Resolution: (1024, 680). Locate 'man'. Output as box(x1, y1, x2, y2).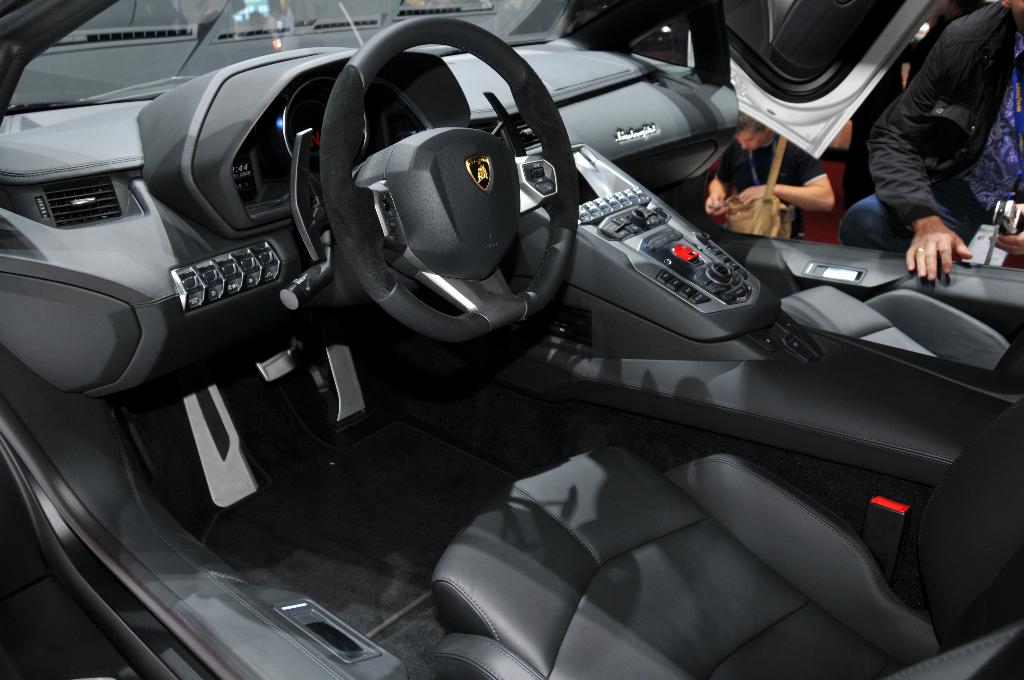
box(700, 119, 831, 238).
